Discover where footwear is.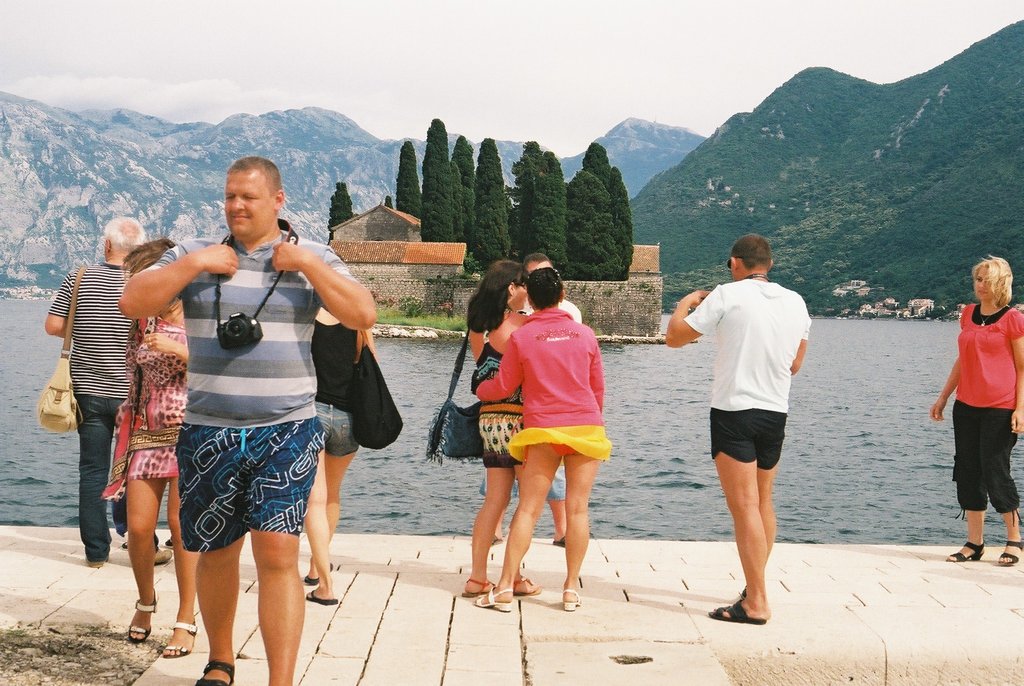
Discovered at left=950, top=541, right=984, bottom=561.
